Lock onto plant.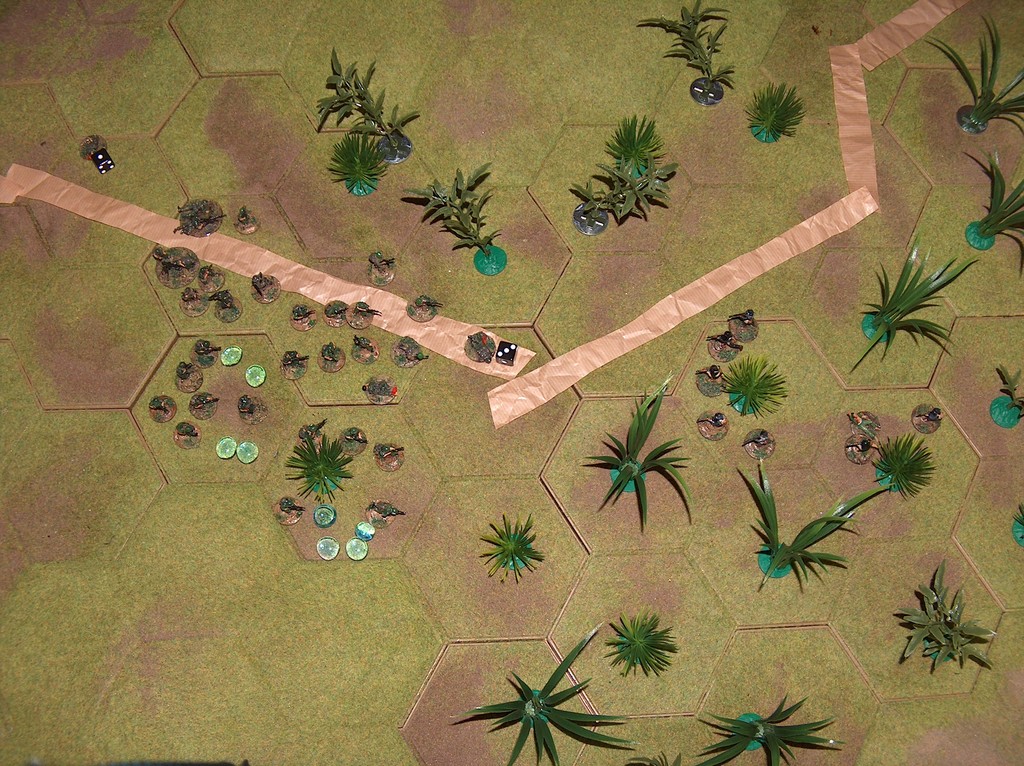
Locked: (left=868, top=428, right=936, bottom=504).
